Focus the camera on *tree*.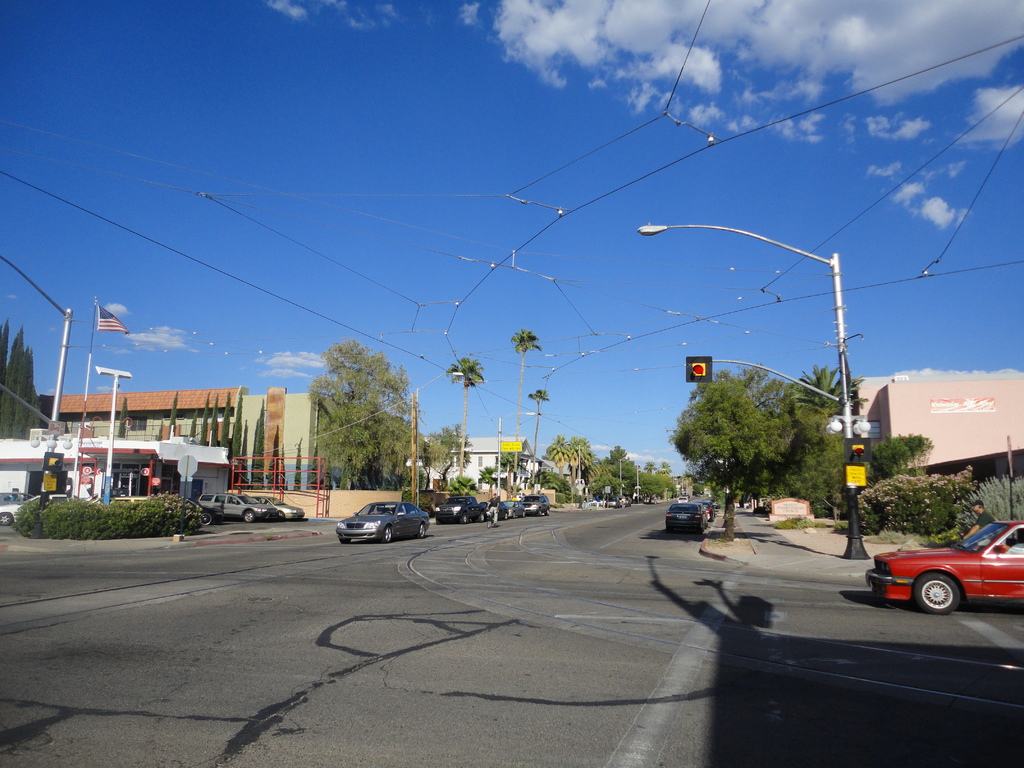
Focus region: (x1=495, y1=449, x2=525, y2=503).
